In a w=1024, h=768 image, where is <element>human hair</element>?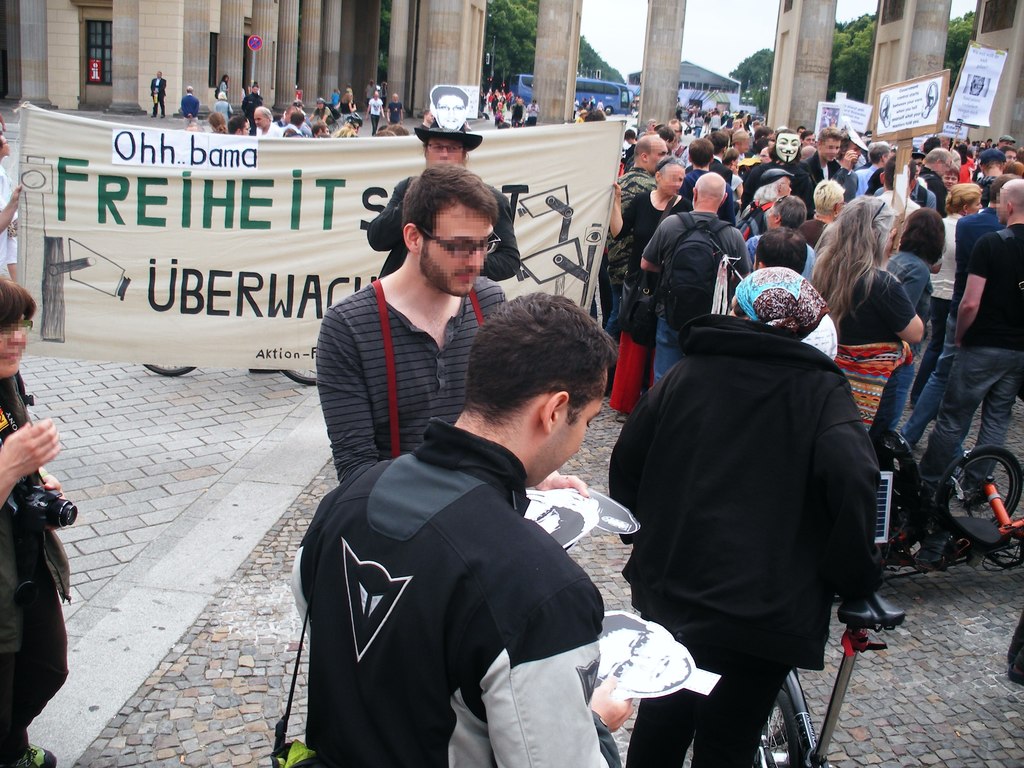
BBox(943, 182, 983, 217).
